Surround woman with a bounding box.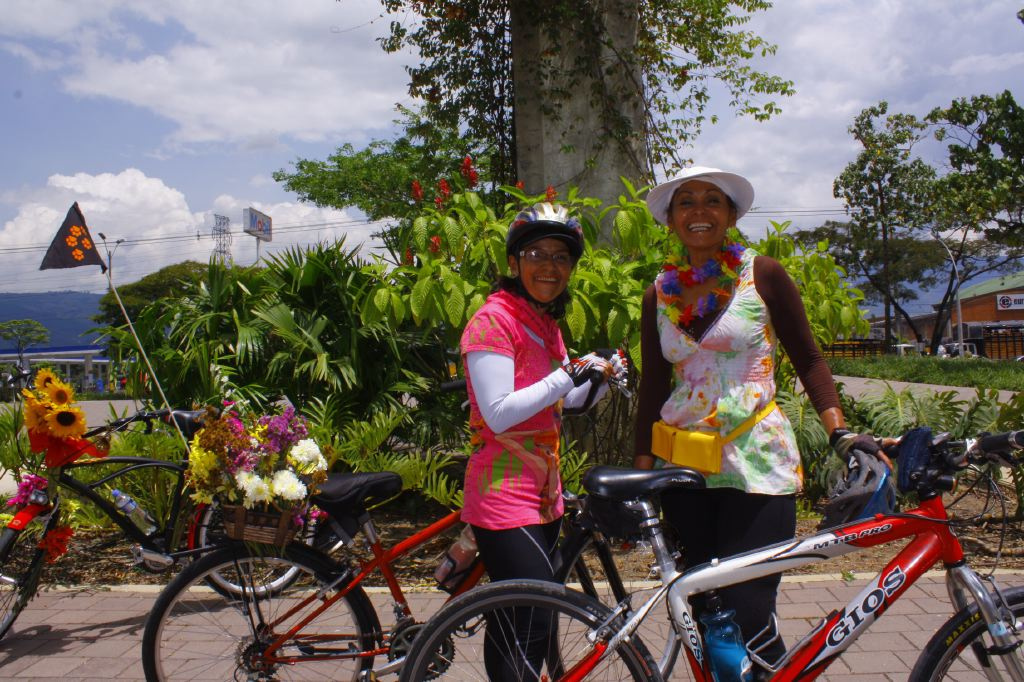
BBox(638, 175, 849, 556).
